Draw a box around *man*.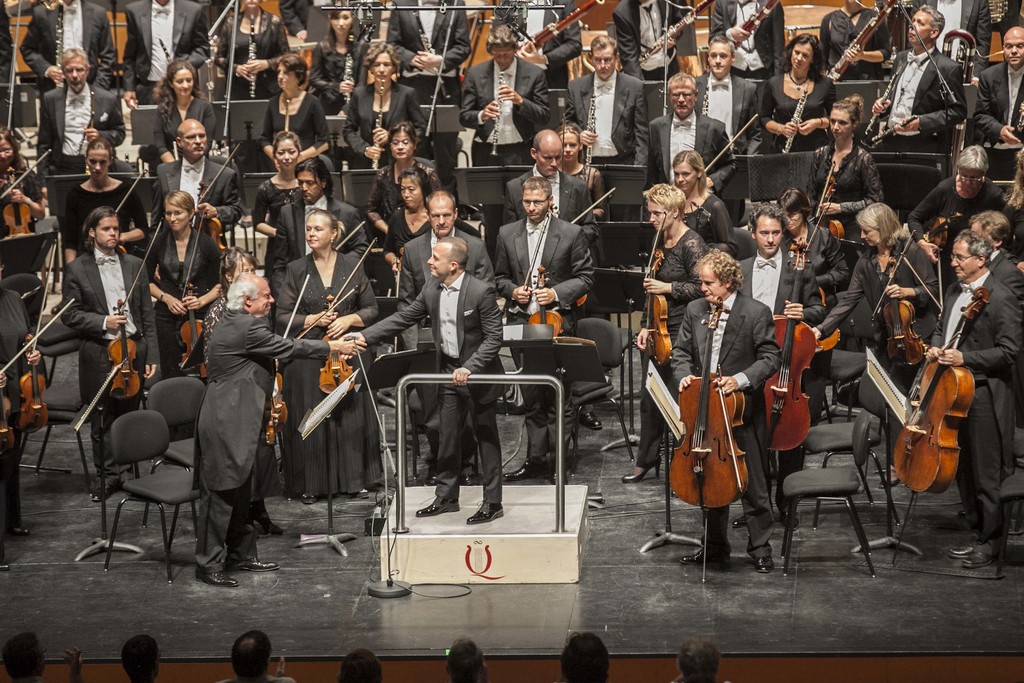
<box>34,44,131,210</box>.
